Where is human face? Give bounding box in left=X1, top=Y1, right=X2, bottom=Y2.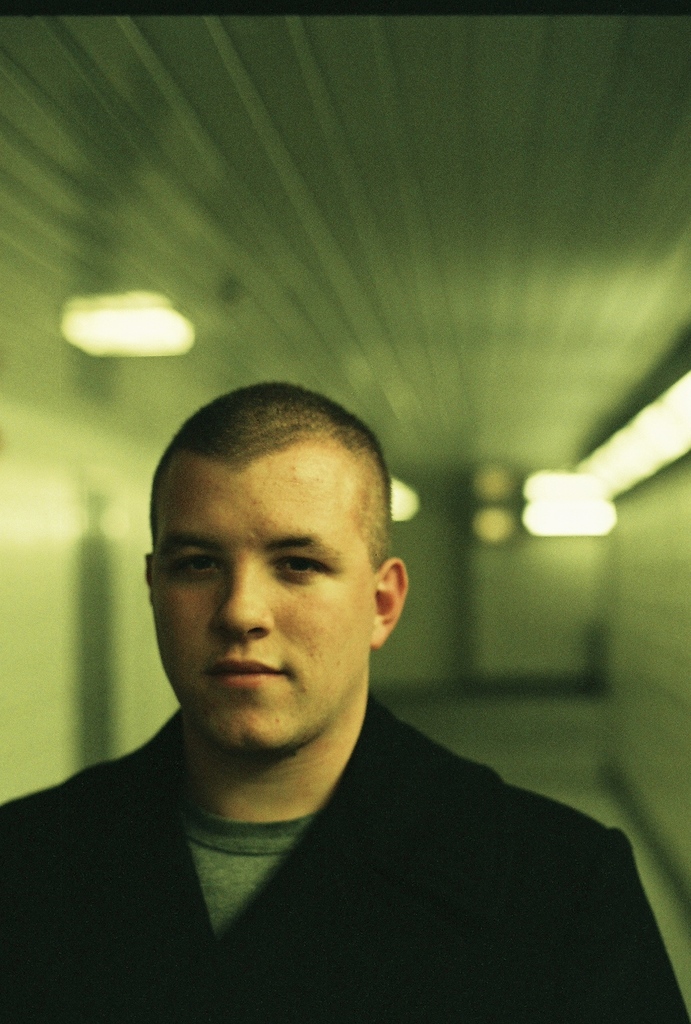
left=152, top=445, right=370, bottom=753.
